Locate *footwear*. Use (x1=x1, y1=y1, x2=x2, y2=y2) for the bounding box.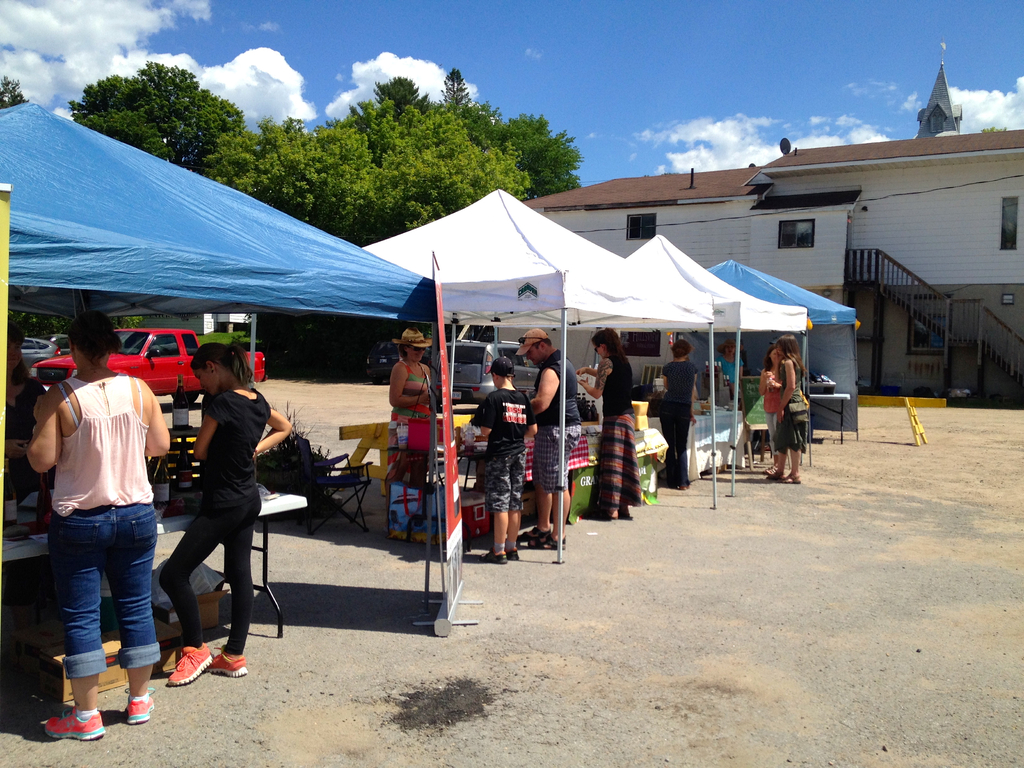
(x1=784, y1=474, x2=803, y2=483).
